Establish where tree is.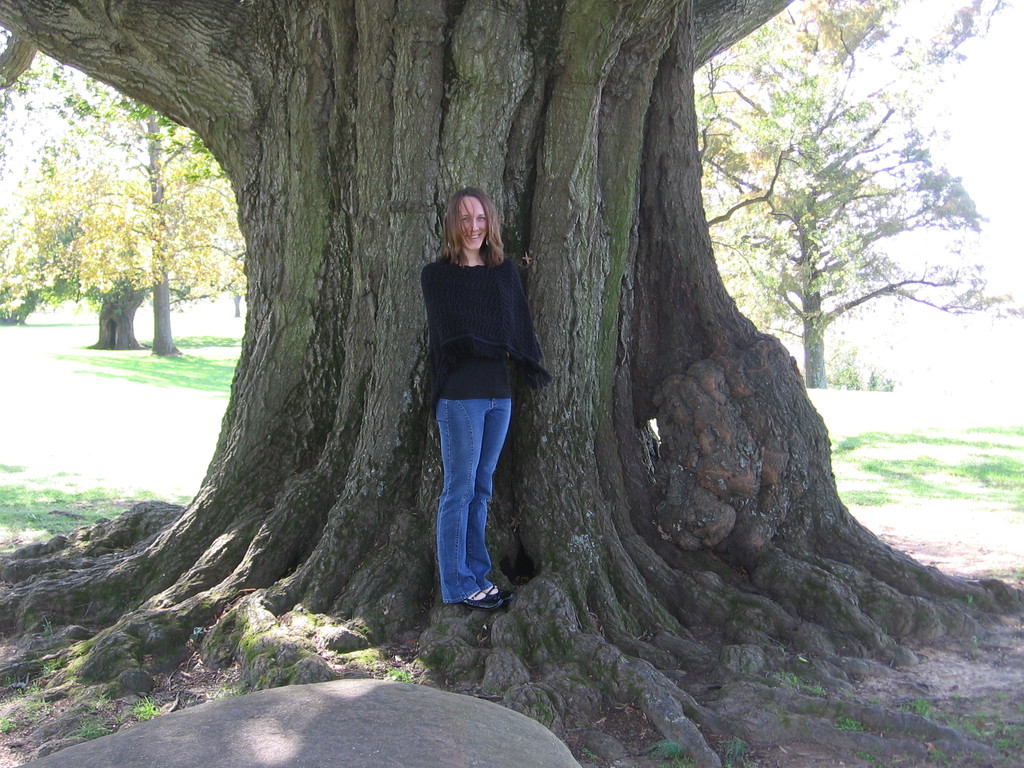
Established at {"x1": 0, "y1": 0, "x2": 1023, "y2": 767}.
